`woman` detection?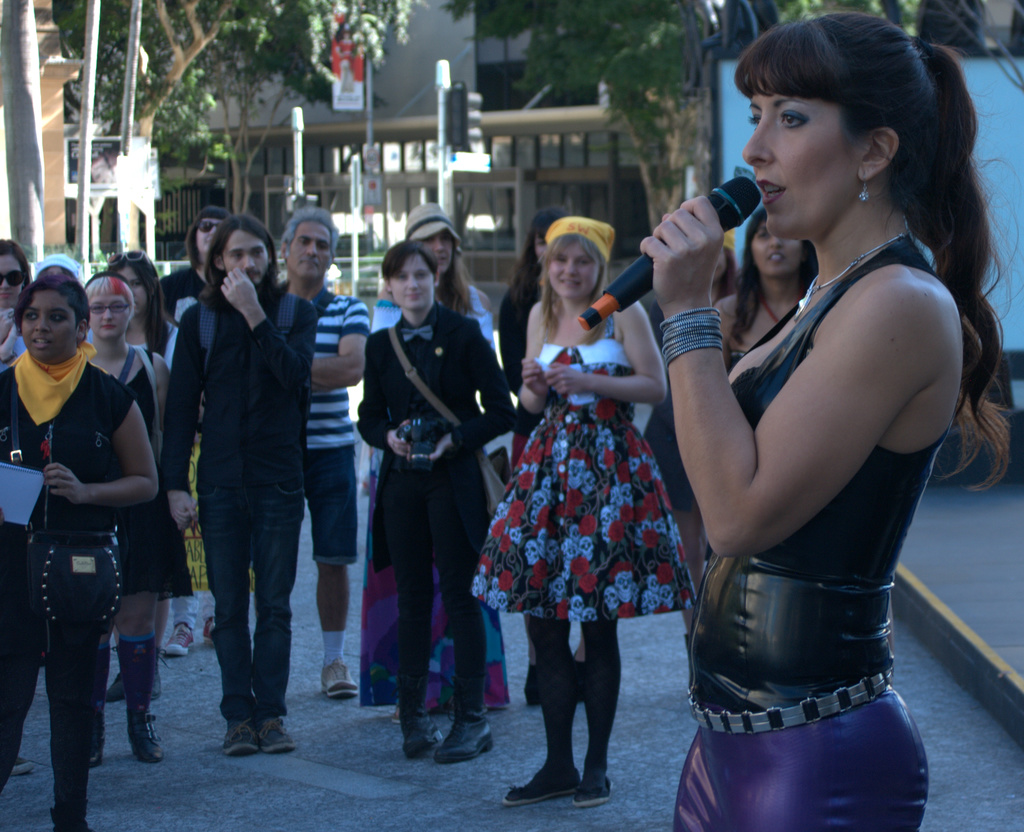
BBox(0, 236, 32, 362)
